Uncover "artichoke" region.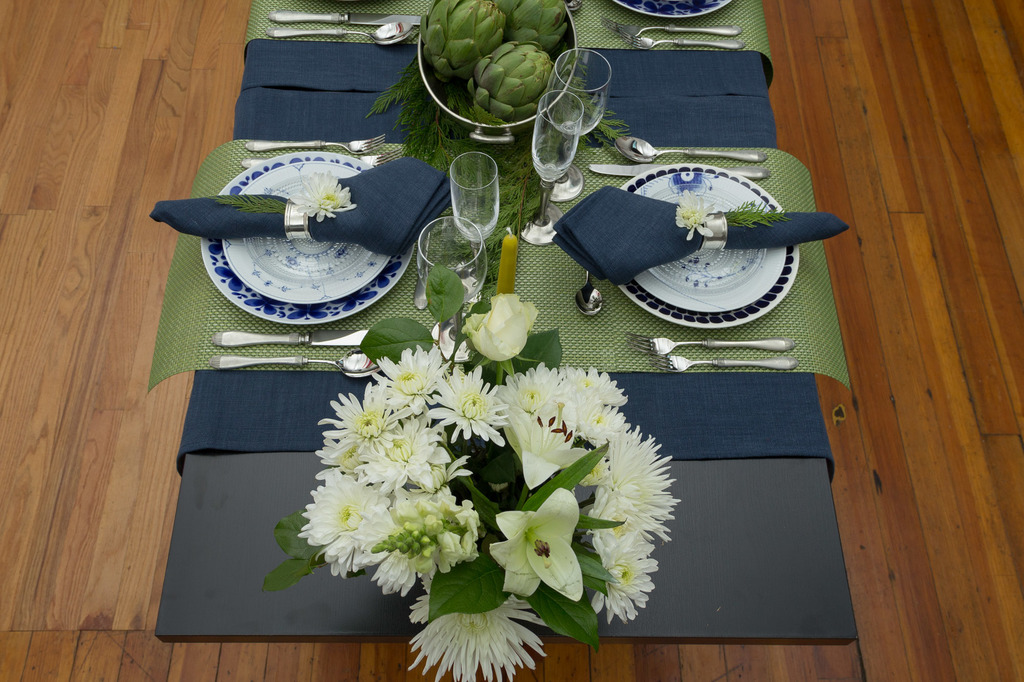
Uncovered: (467, 41, 555, 125).
